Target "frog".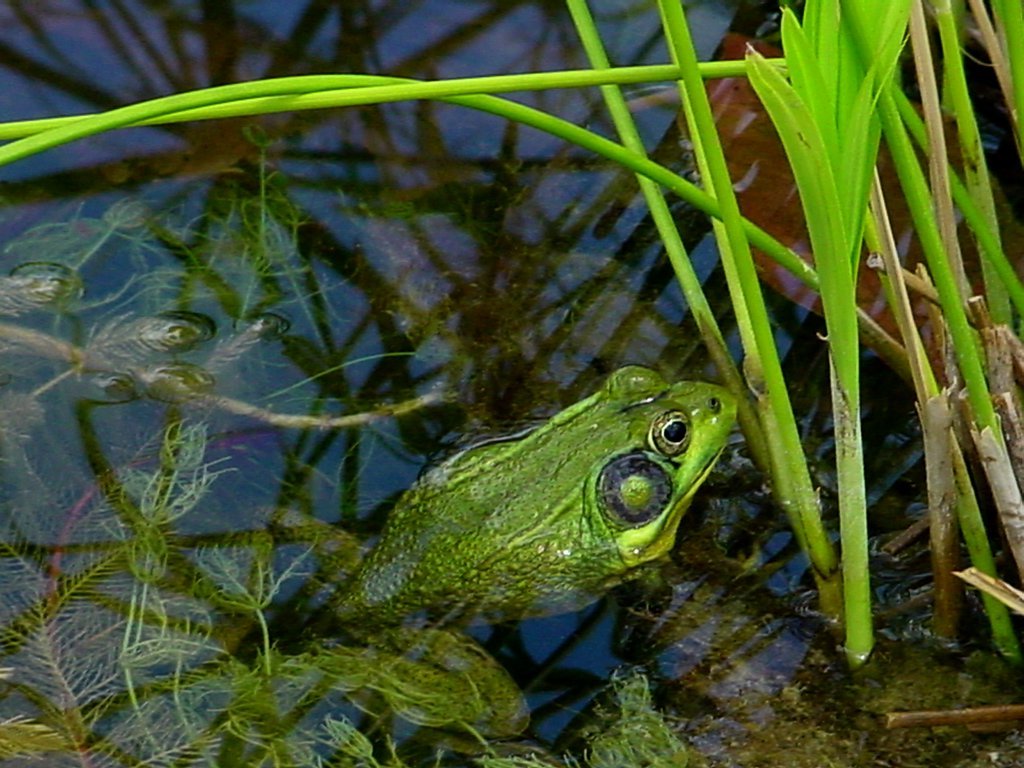
Target region: <region>239, 363, 739, 742</region>.
